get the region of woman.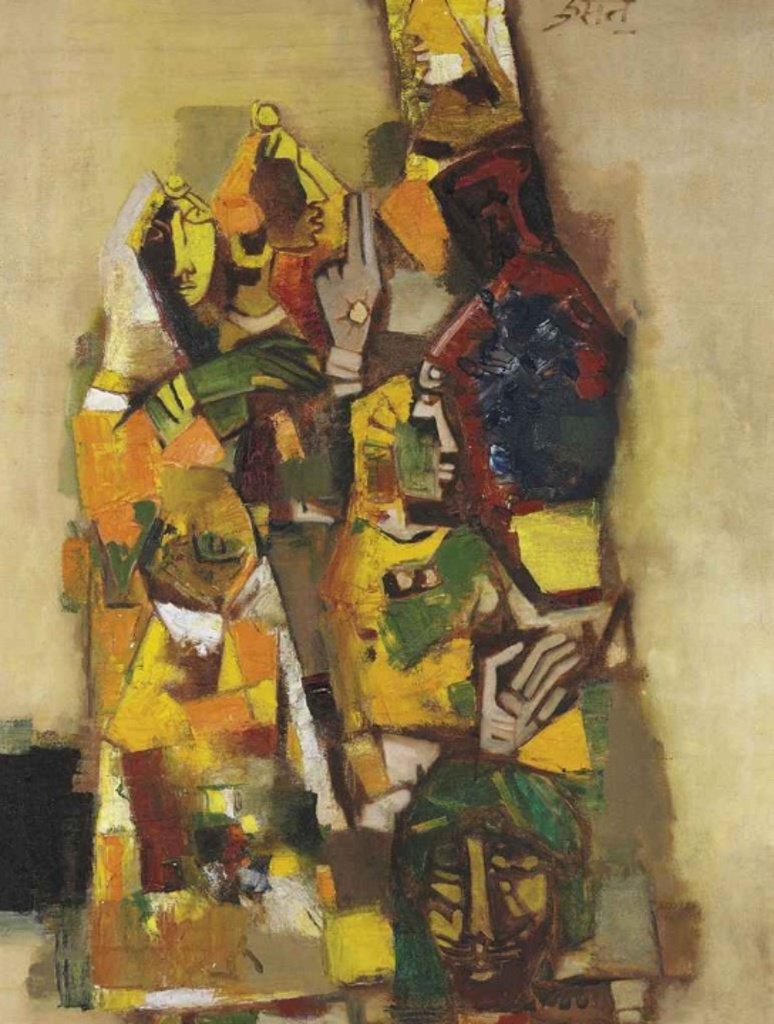
x1=206 y1=95 x2=390 y2=546.
